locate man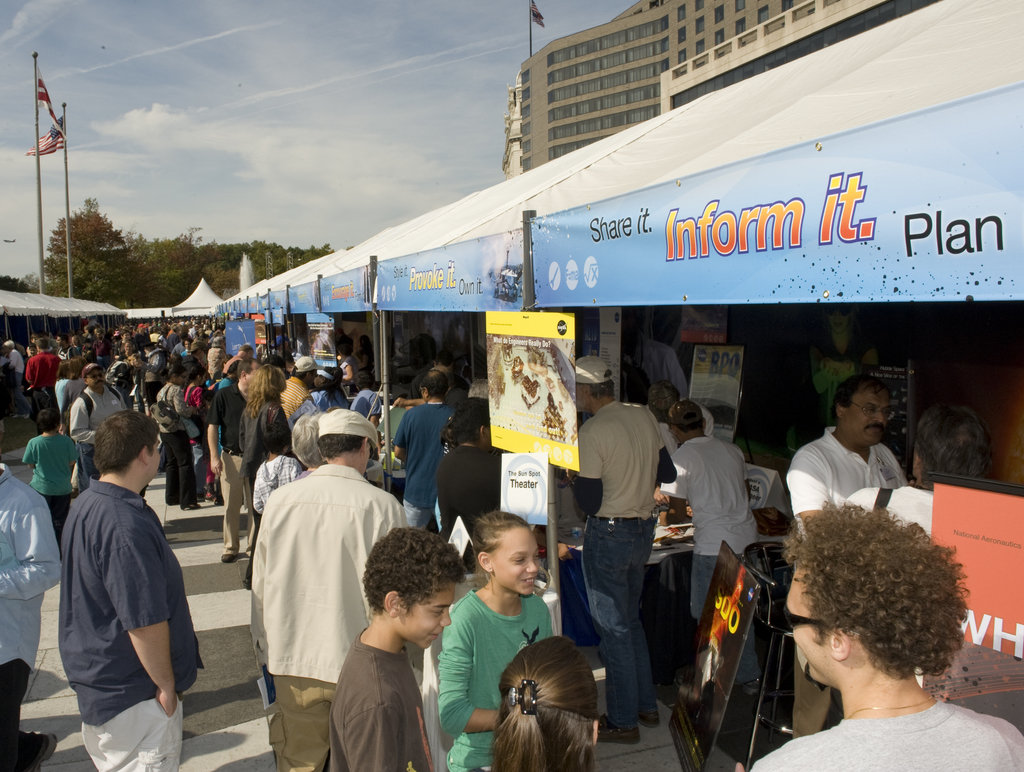
crop(747, 497, 1023, 771)
